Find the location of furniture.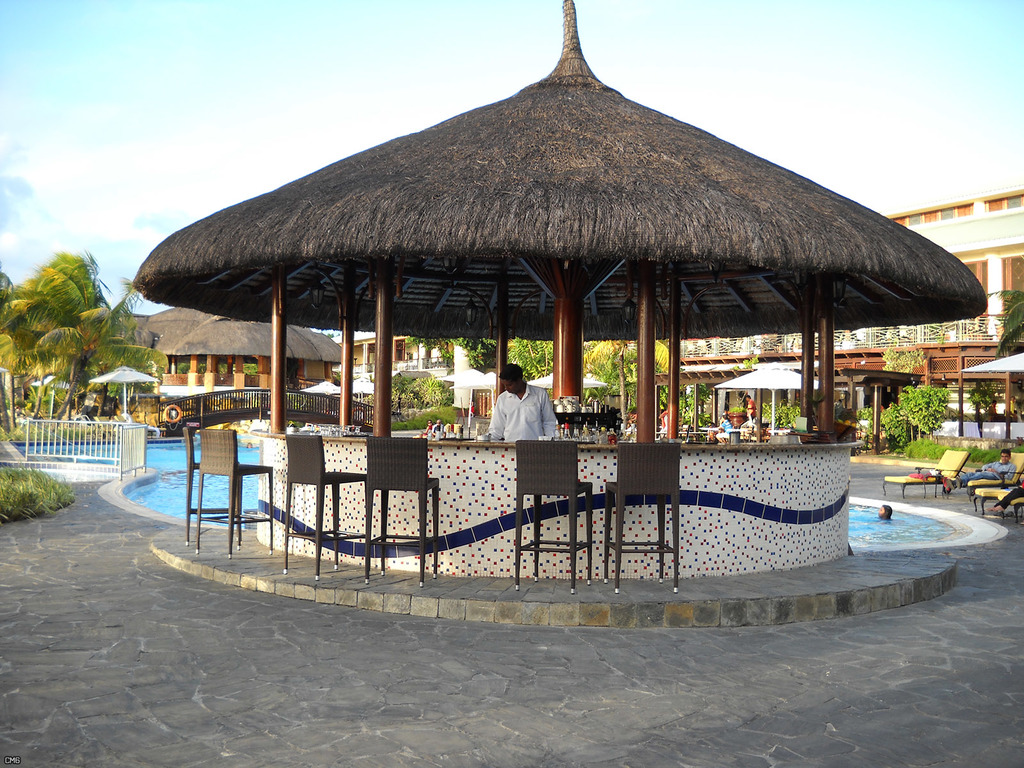
Location: rect(922, 475, 950, 496).
